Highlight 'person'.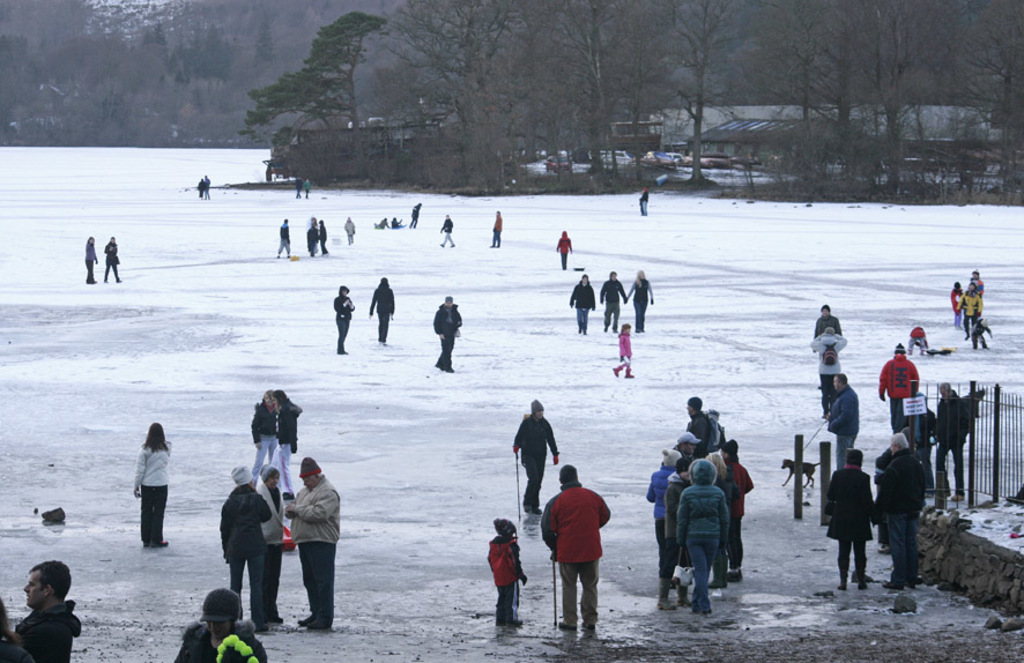
Highlighted region: [left=565, top=268, right=600, bottom=332].
